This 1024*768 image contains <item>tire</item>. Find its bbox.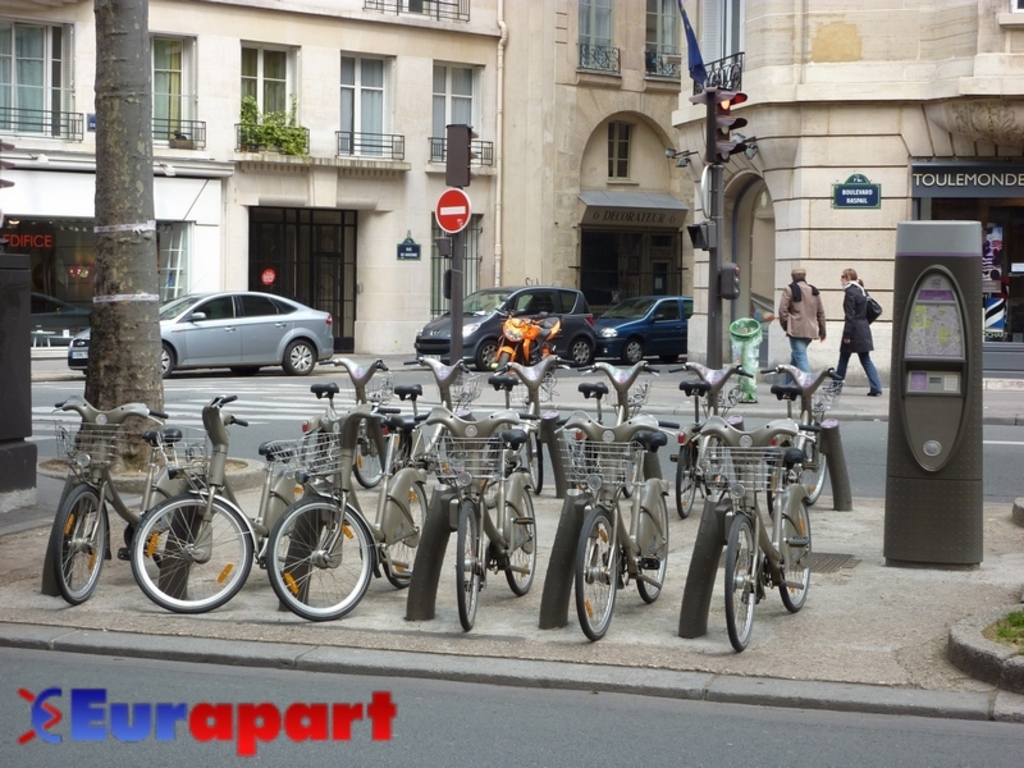
bbox=[503, 489, 536, 595].
